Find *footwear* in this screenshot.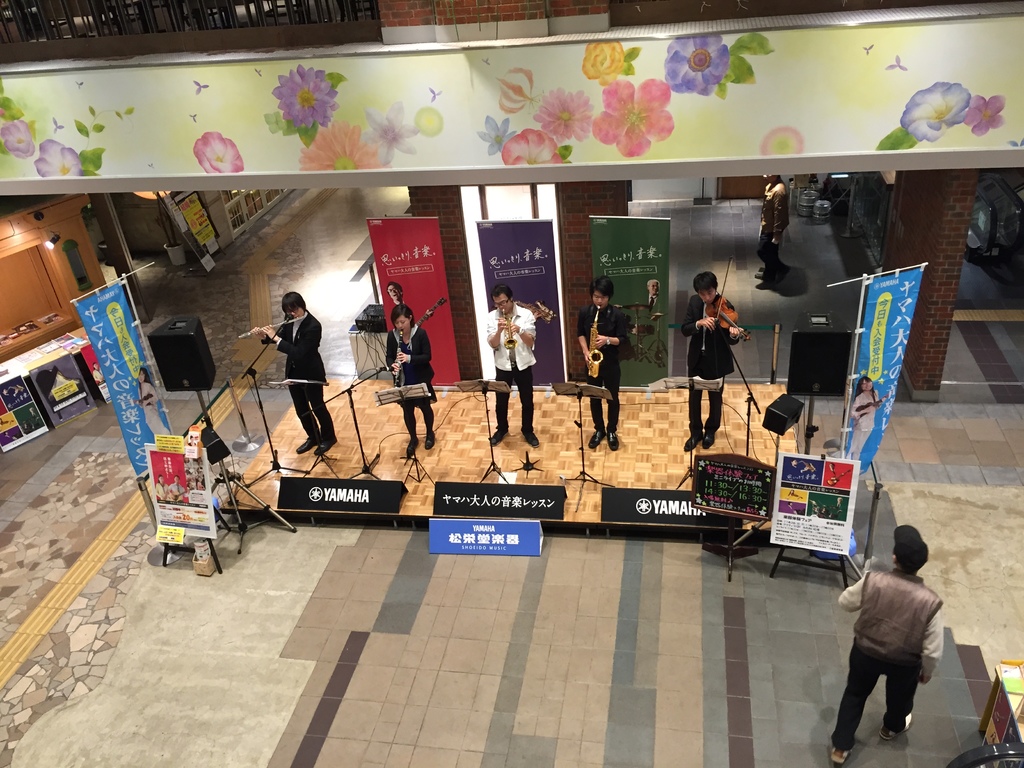
The bounding box for *footwear* is left=295, top=431, right=315, bottom=452.
